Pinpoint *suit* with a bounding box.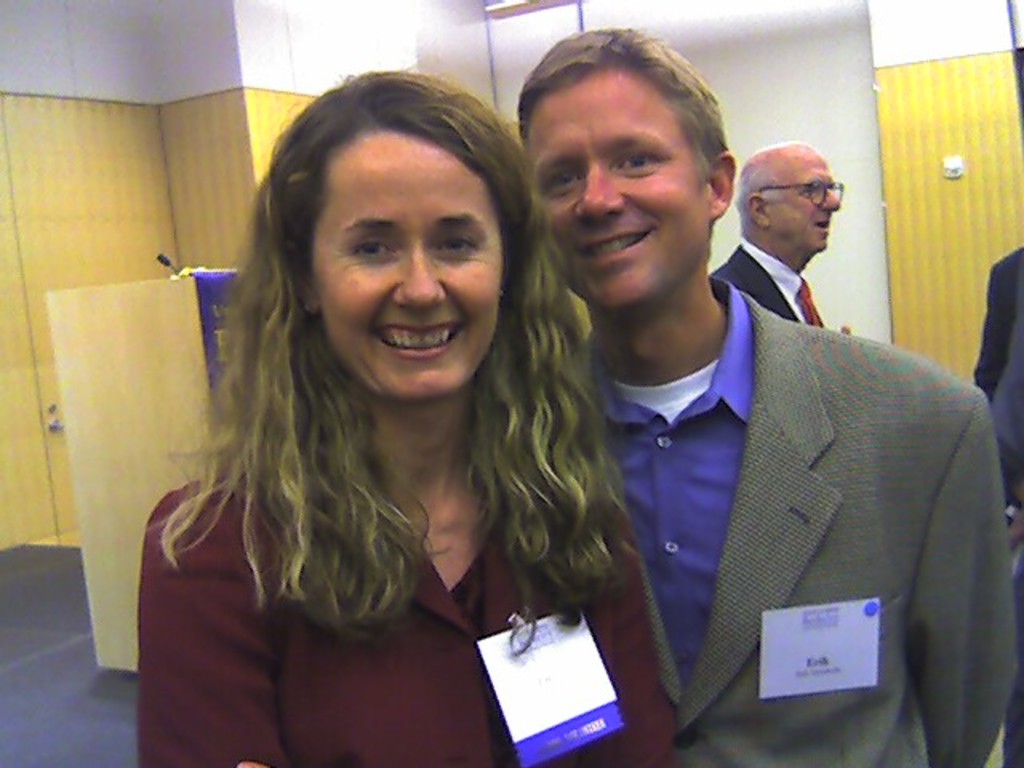
pyautogui.locateOnScreen(971, 250, 1022, 397).
